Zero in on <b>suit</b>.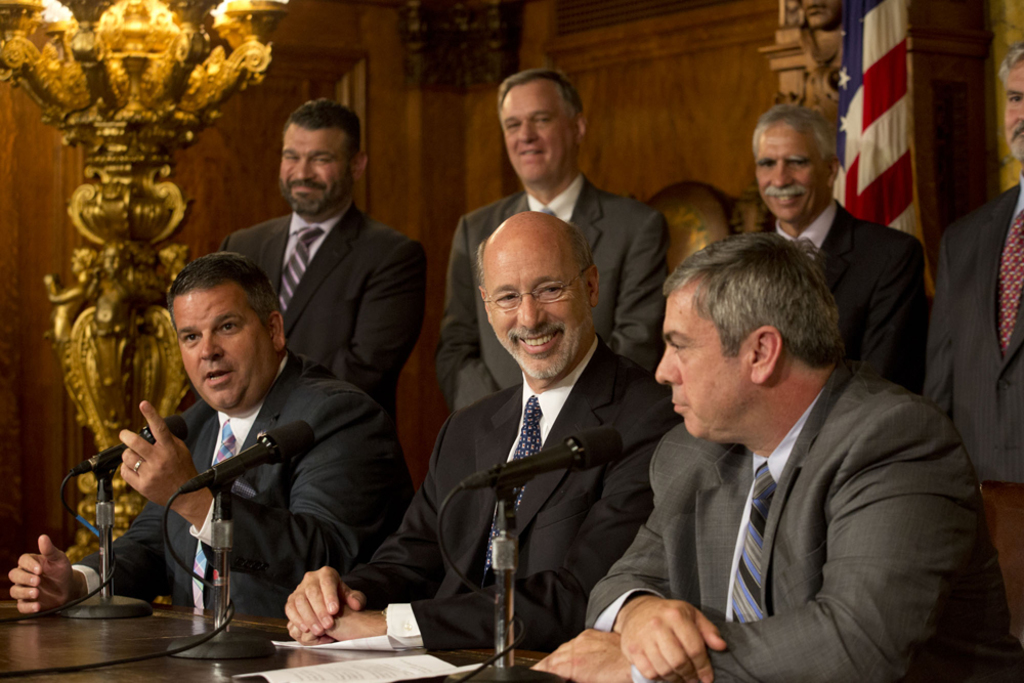
Zeroed in: bbox=(924, 176, 1023, 486).
